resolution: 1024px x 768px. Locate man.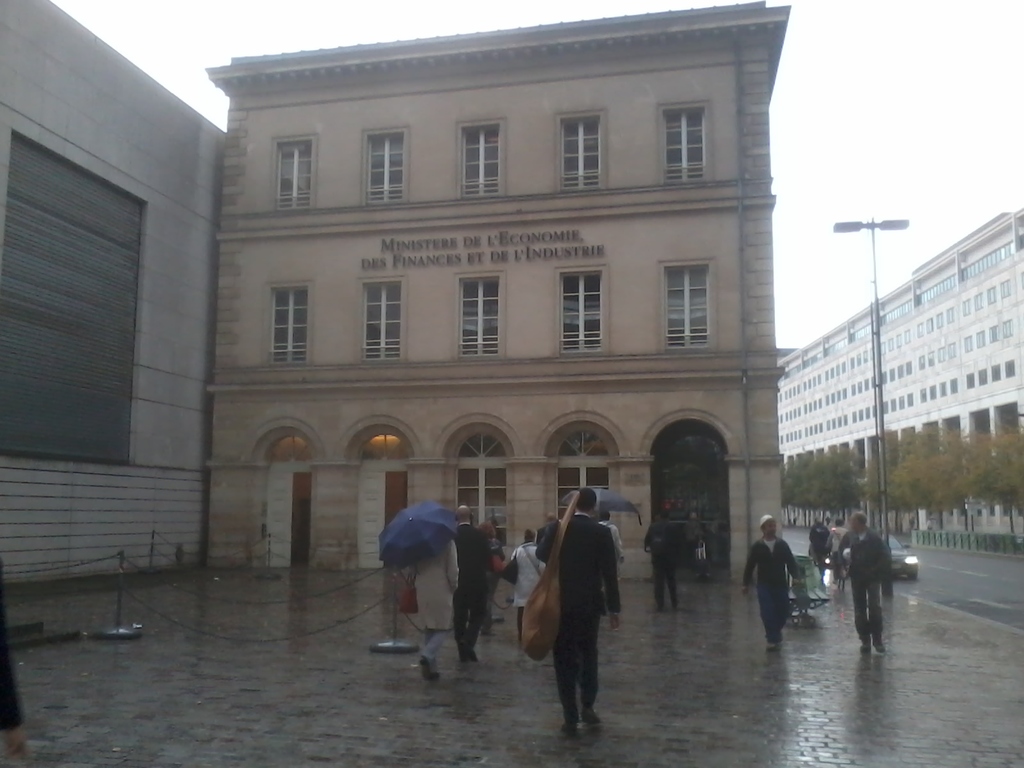
[x1=741, y1=513, x2=803, y2=650].
